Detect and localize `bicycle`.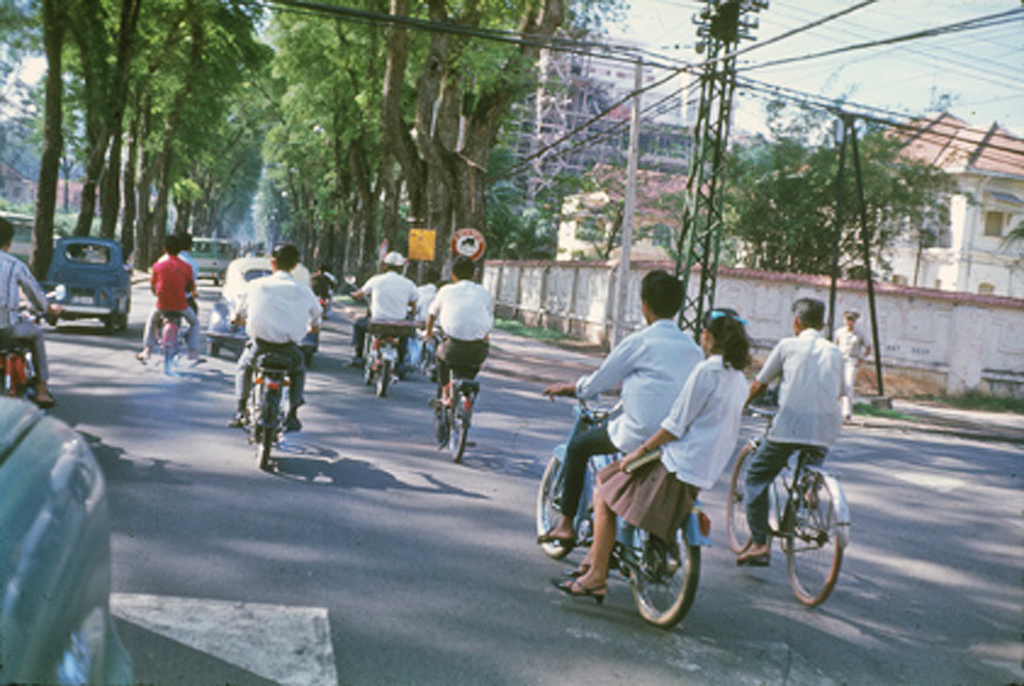
Localized at {"left": 713, "top": 412, "right": 856, "bottom": 609}.
